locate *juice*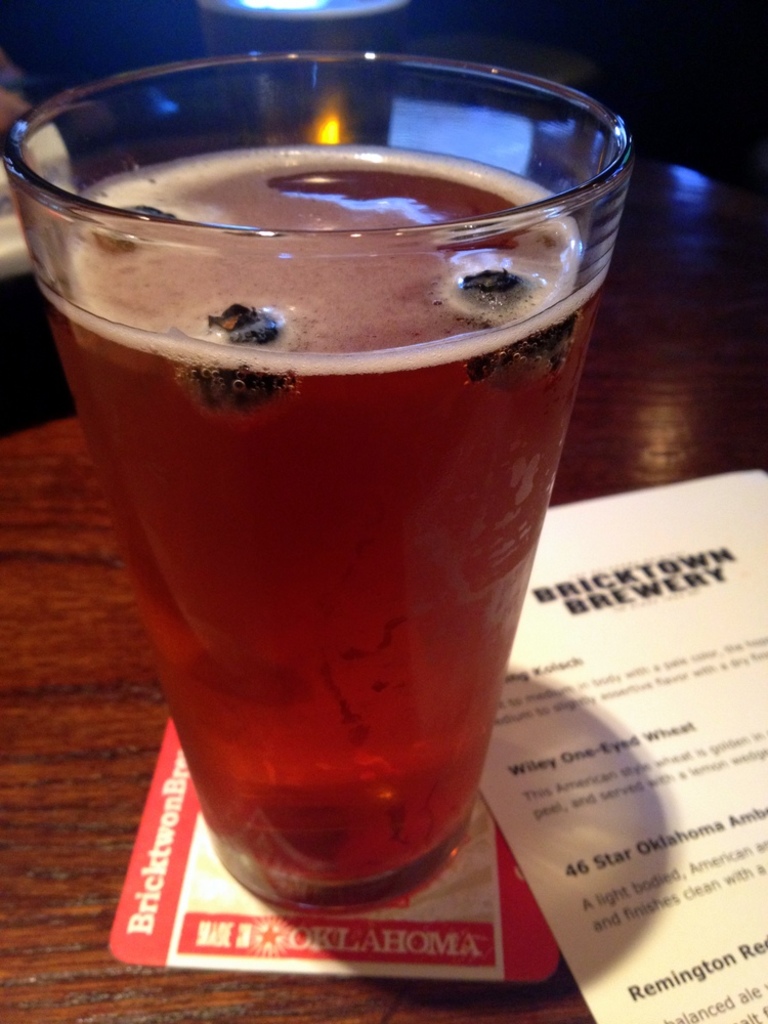
x1=30 y1=140 x2=608 y2=885
